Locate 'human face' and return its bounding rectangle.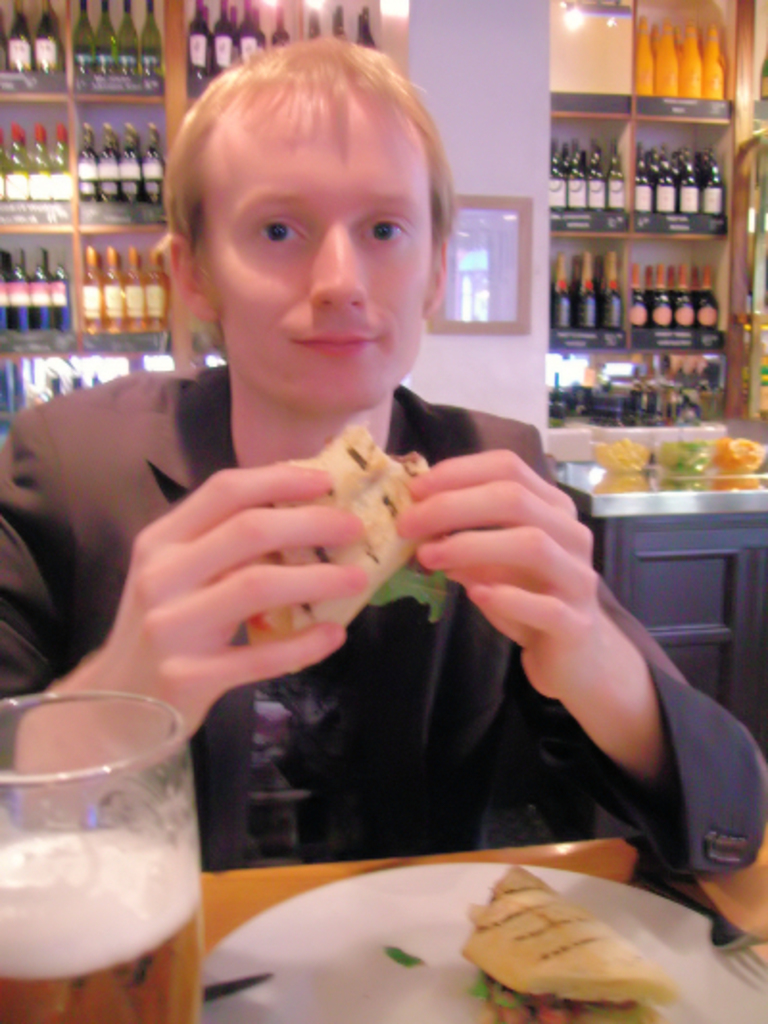
x1=200 y1=81 x2=428 y2=417.
